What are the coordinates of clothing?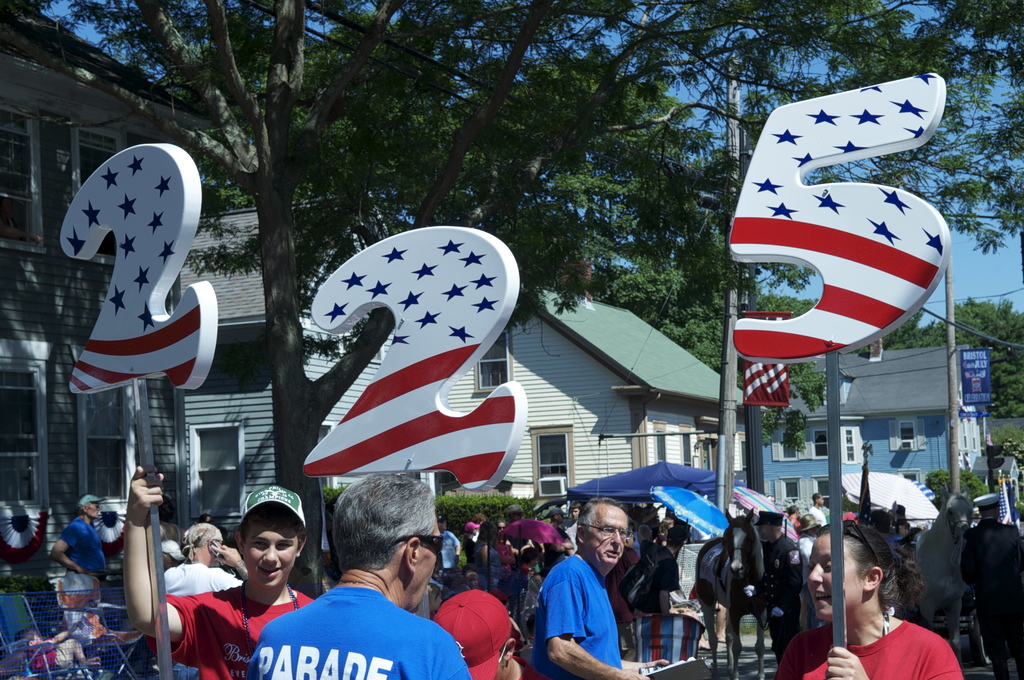
{"left": 781, "top": 606, "right": 958, "bottom": 679}.
